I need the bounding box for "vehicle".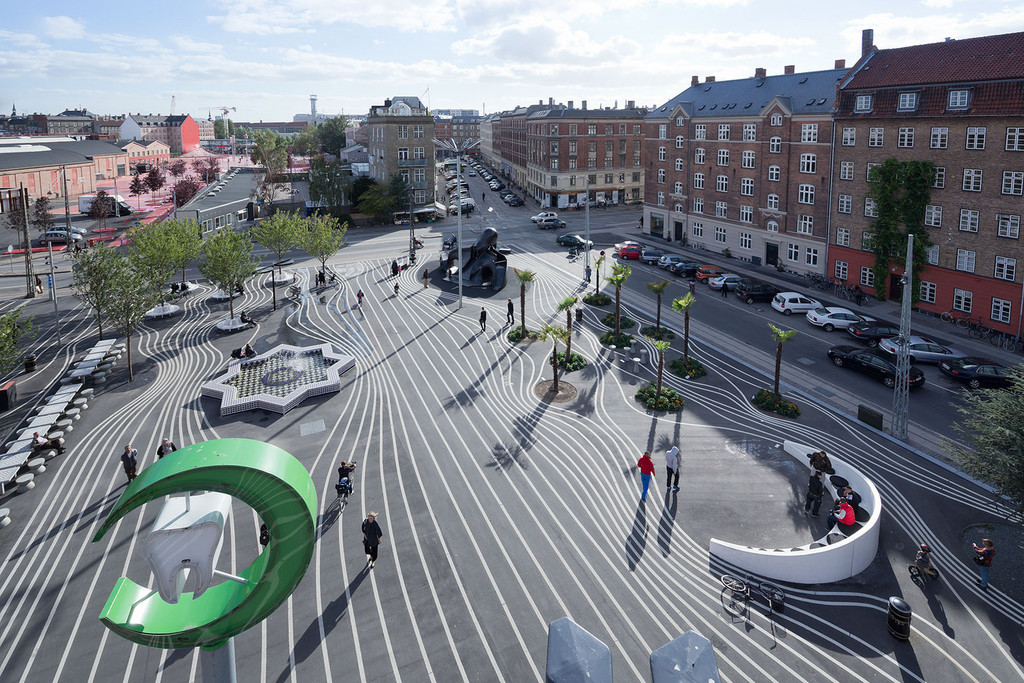
Here it is: x1=720 y1=573 x2=788 y2=603.
